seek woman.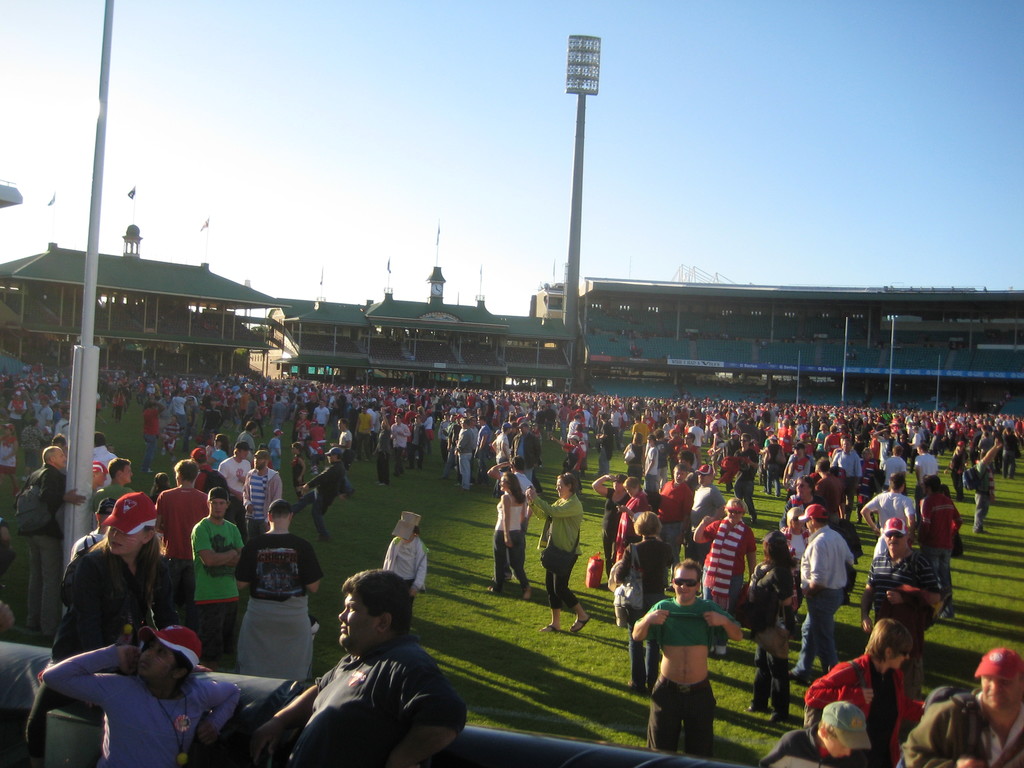
BBox(589, 473, 630, 580).
